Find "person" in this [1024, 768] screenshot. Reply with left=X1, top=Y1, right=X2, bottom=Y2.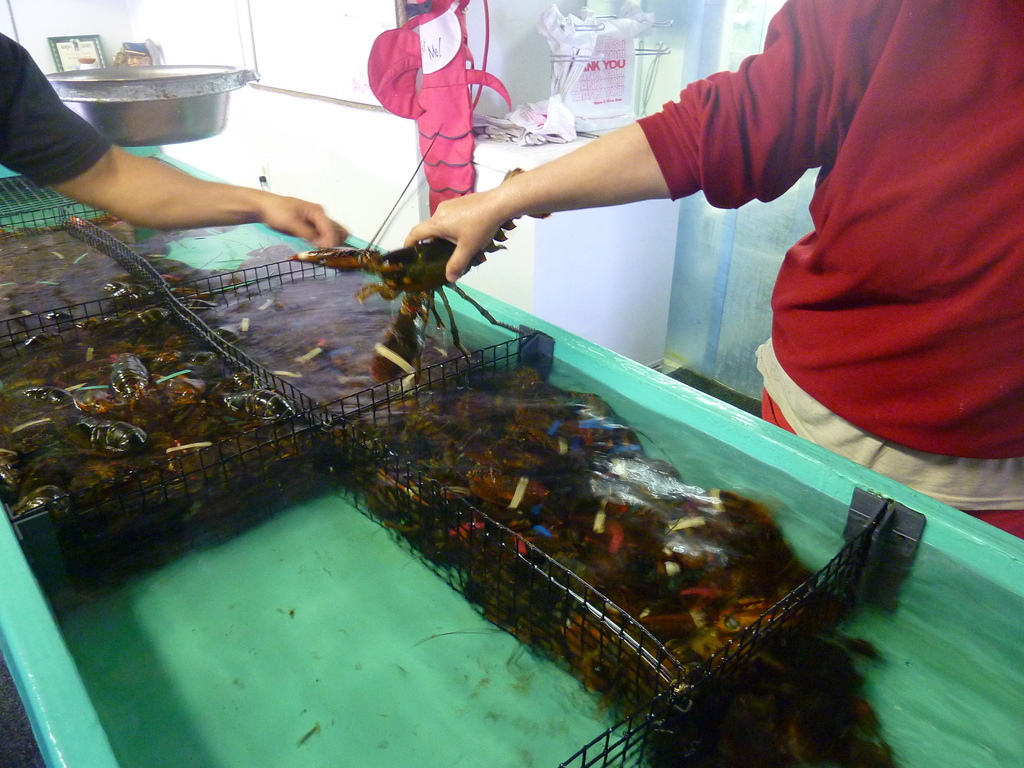
left=403, top=0, right=1023, bottom=547.
